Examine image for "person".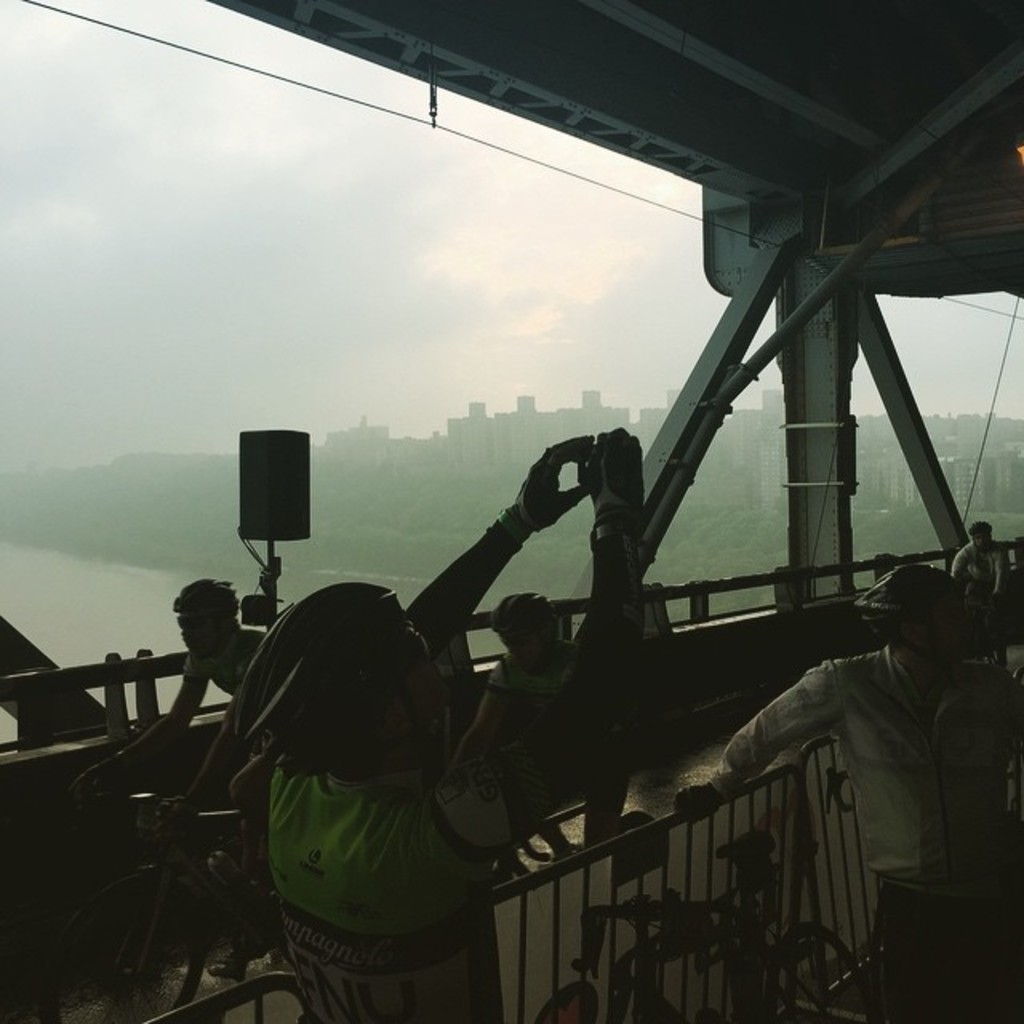
Examination result: 67,581,264,851.
